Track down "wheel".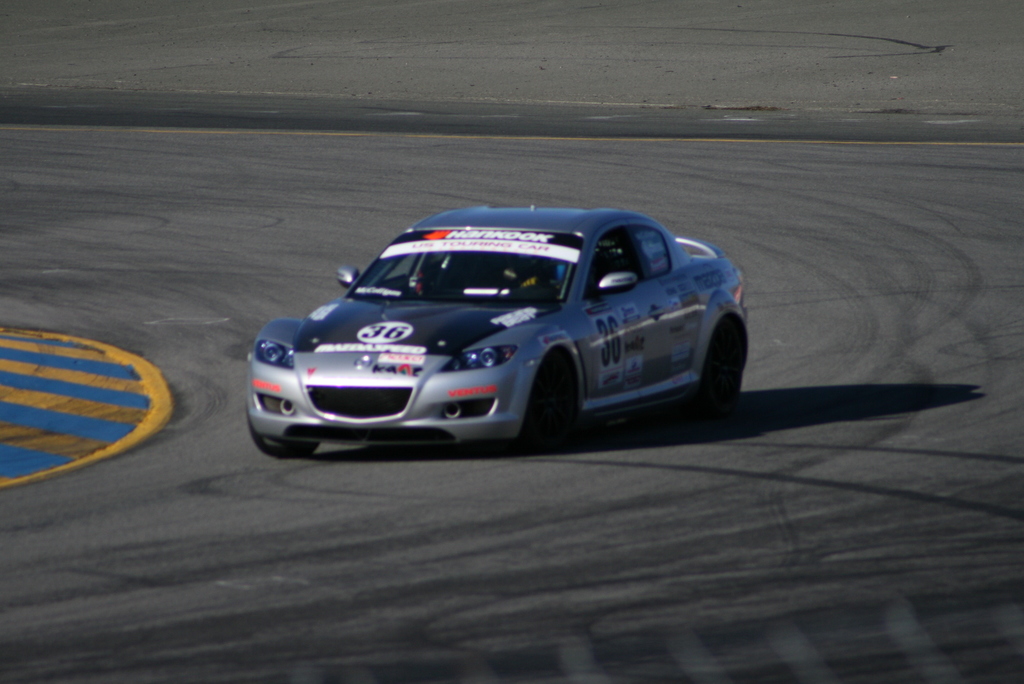
Tracked to <region>244, 389, 320, 462</region>.
